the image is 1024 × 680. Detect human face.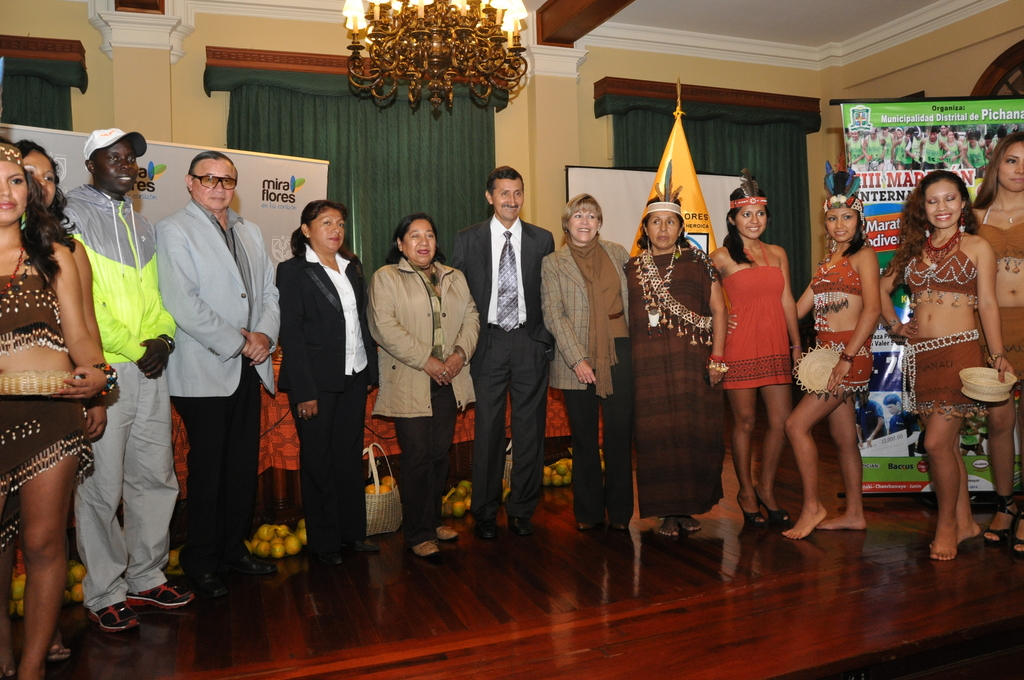
Detection: [left=314, top=209, right=342, bottom=251].
